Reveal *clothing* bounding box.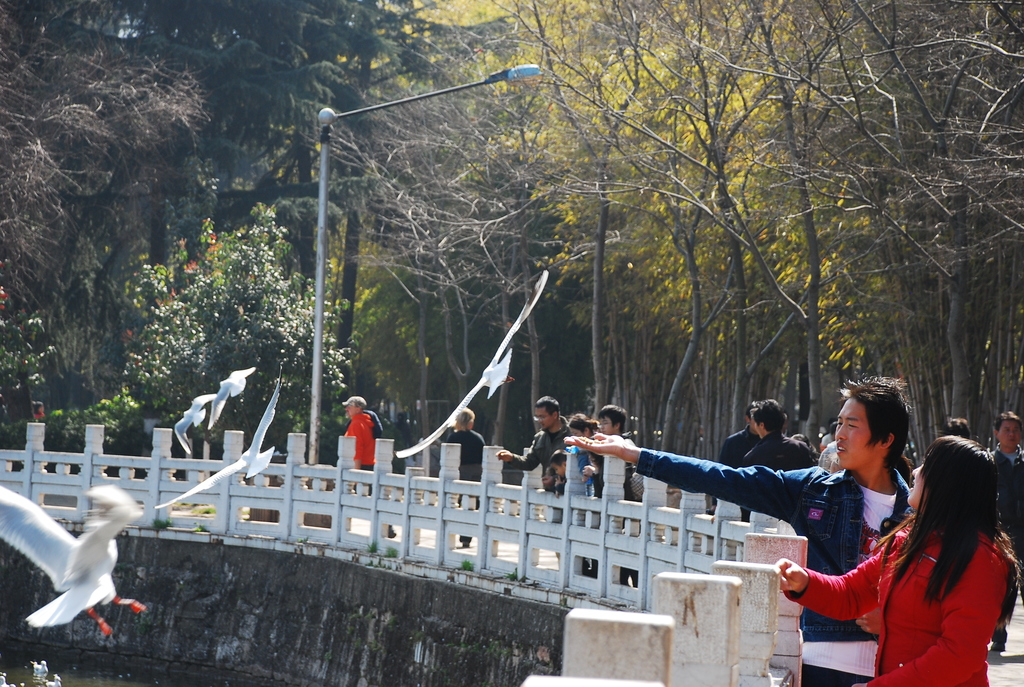
Revealed: locate(801, 484, 1019, 667).
